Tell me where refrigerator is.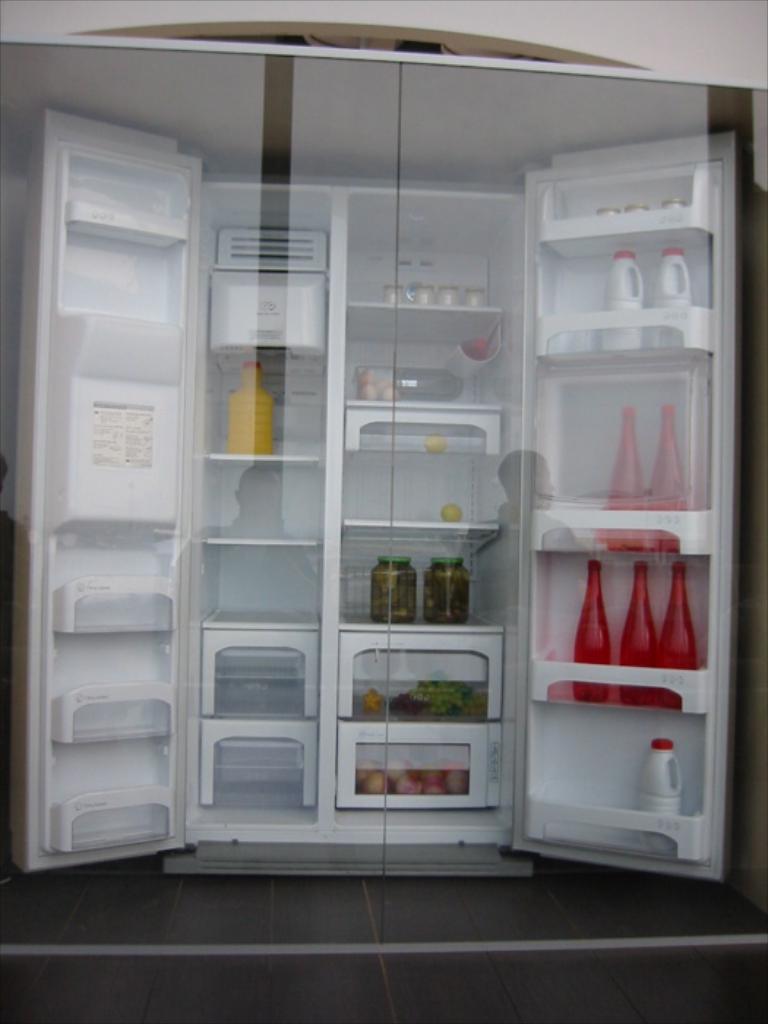
refrigerator is at [47,32,745,927].
